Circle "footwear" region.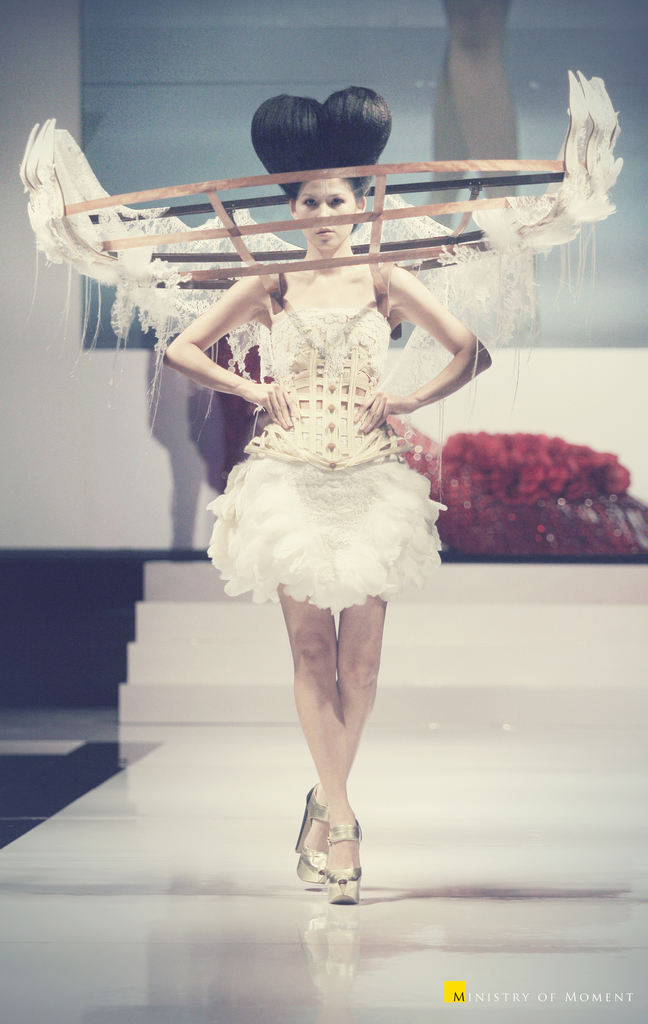
Region: 291, 781, 328, 886.
